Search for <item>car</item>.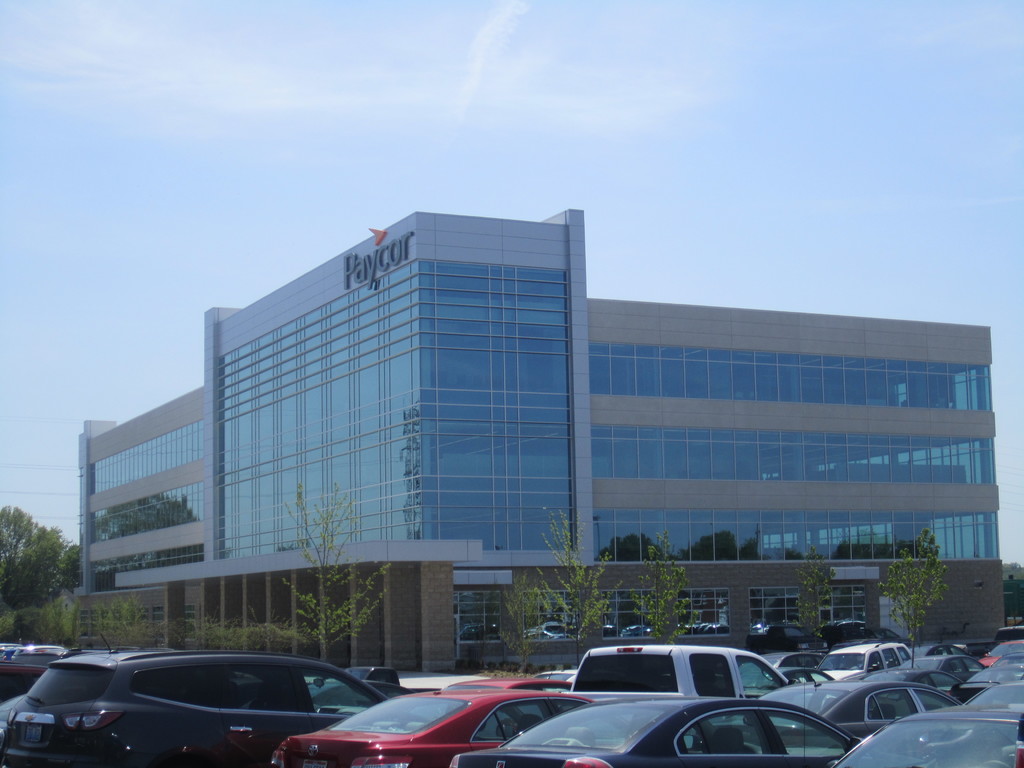
Found at [8,657,409,754].
